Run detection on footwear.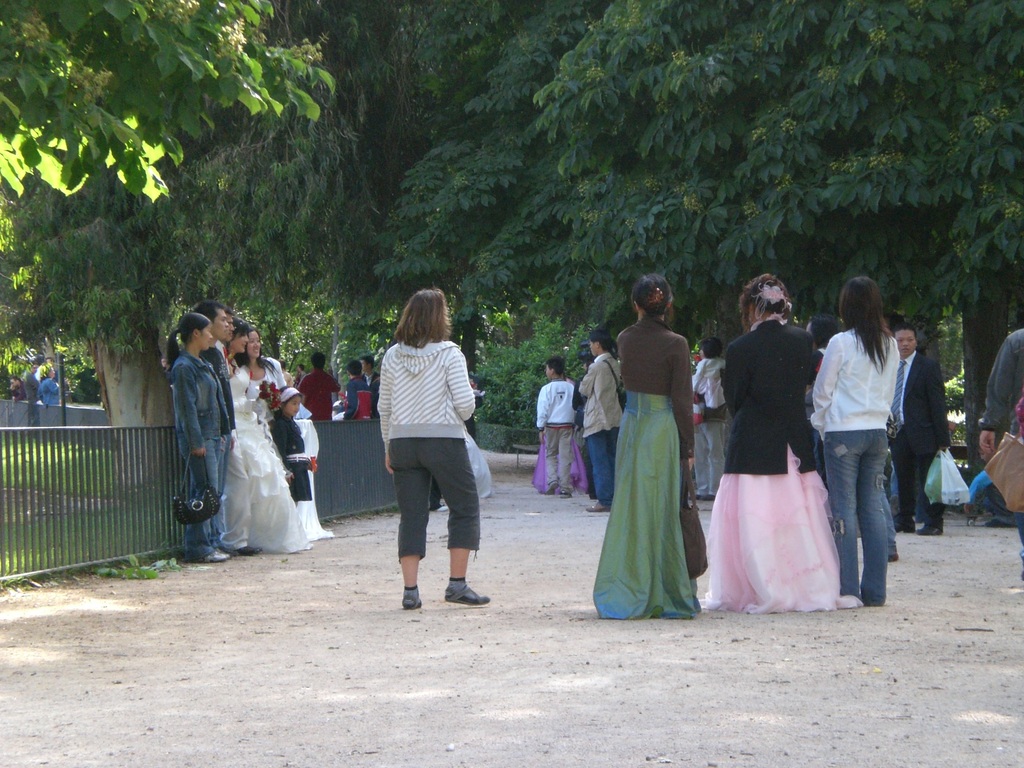
Result: 195:550:231:566.
